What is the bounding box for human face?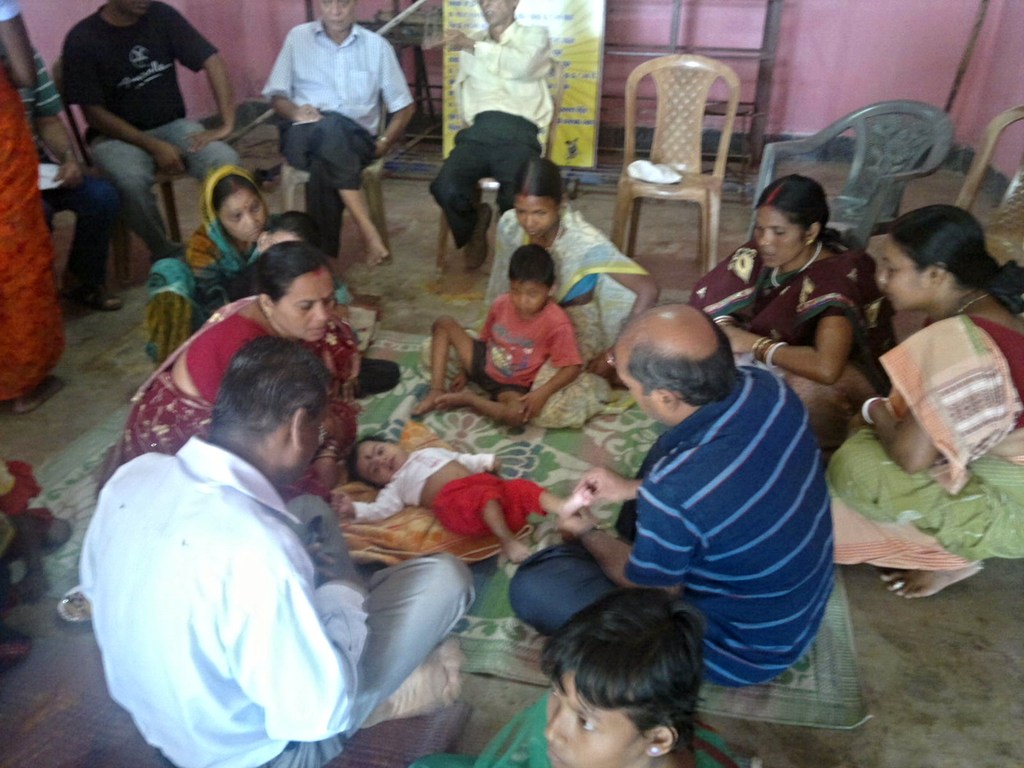
Rect(321, 0, 353, 38).
